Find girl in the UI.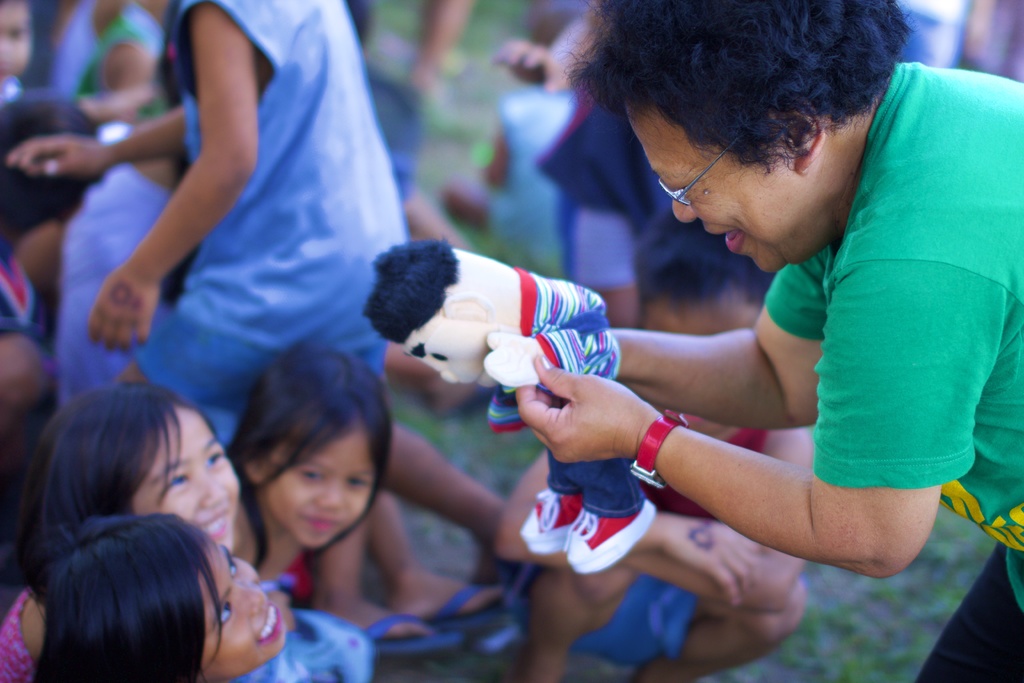
UI element at [x1=28, y1=516, x2=285, y2=682].
